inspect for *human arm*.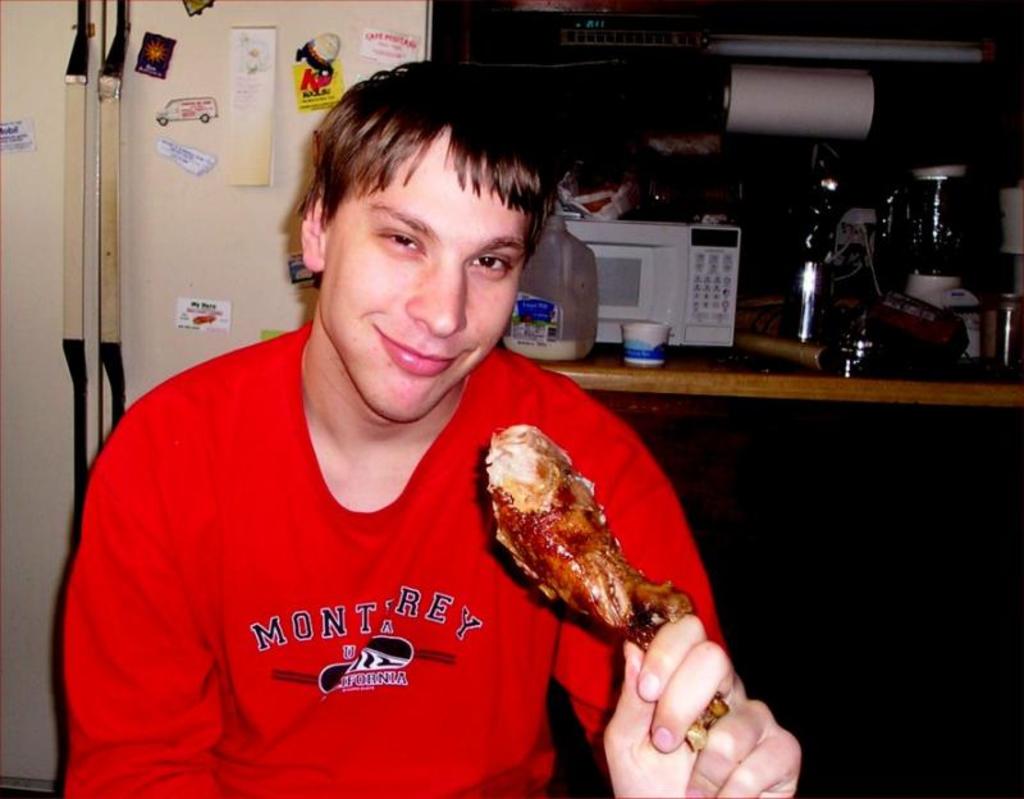
Inspection: locate(67, 400, 242, 791).
